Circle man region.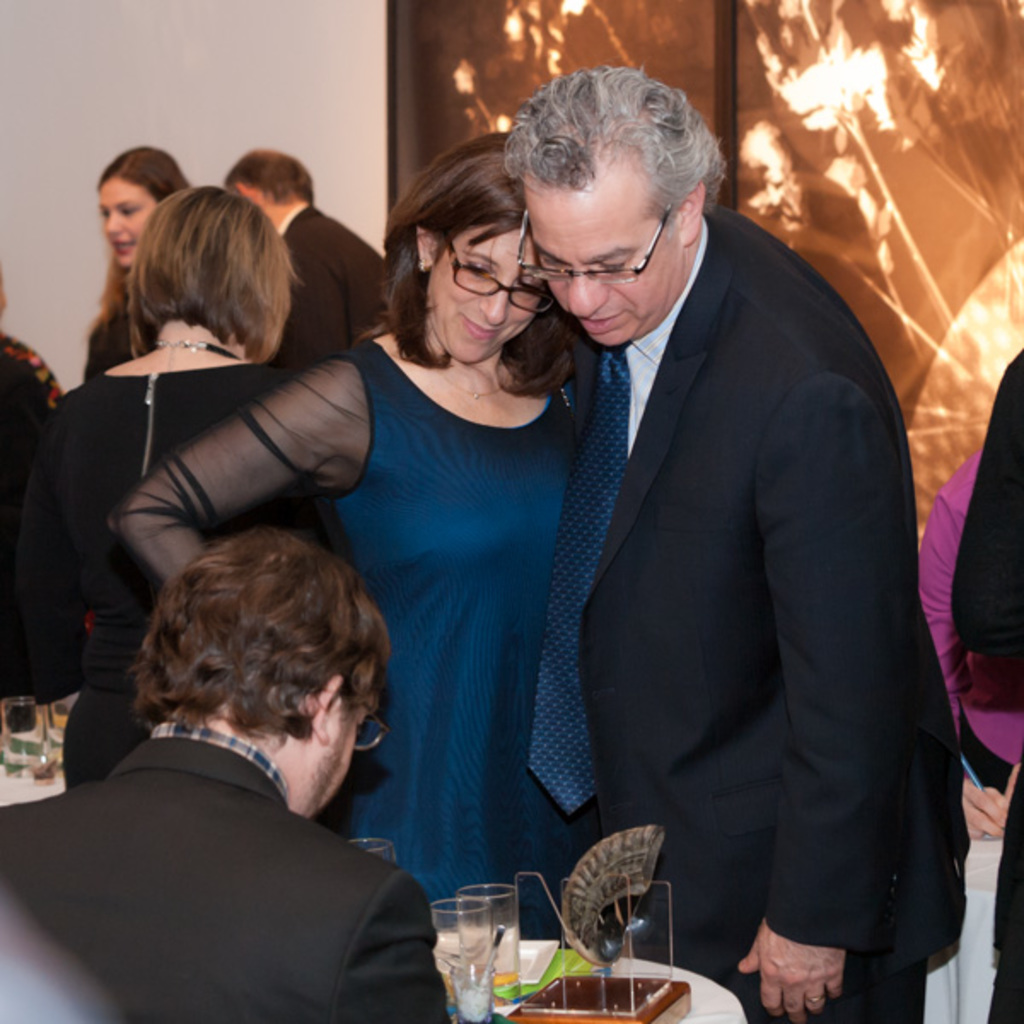
Region: rect(227, 143, 386, 362).
